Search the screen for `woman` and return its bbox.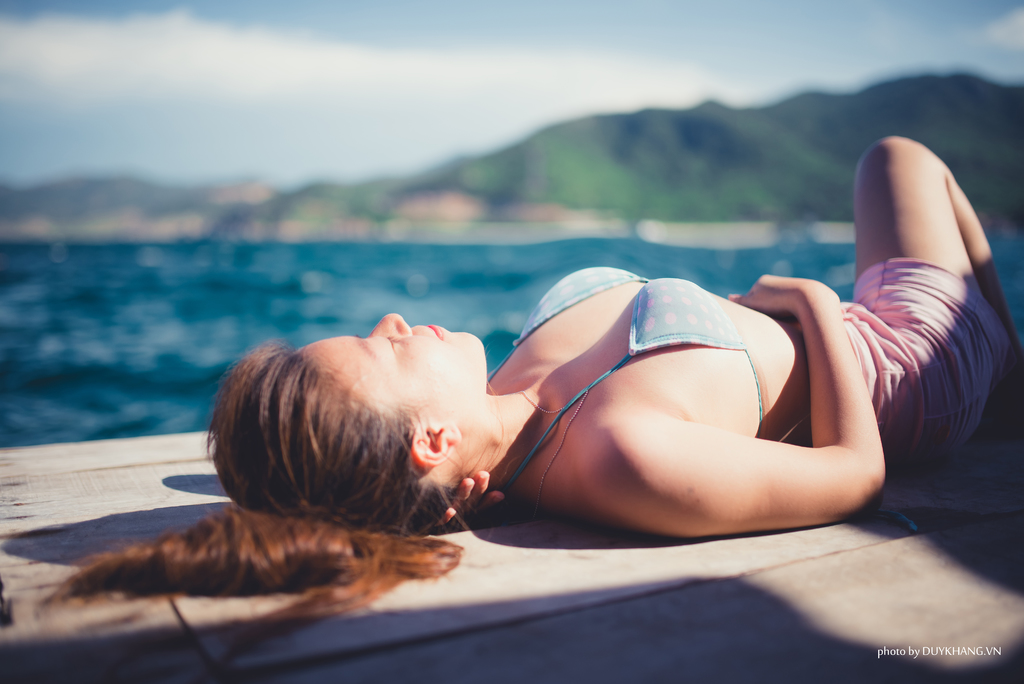
Found: <region>47, 120, 1023, 664</region>.
